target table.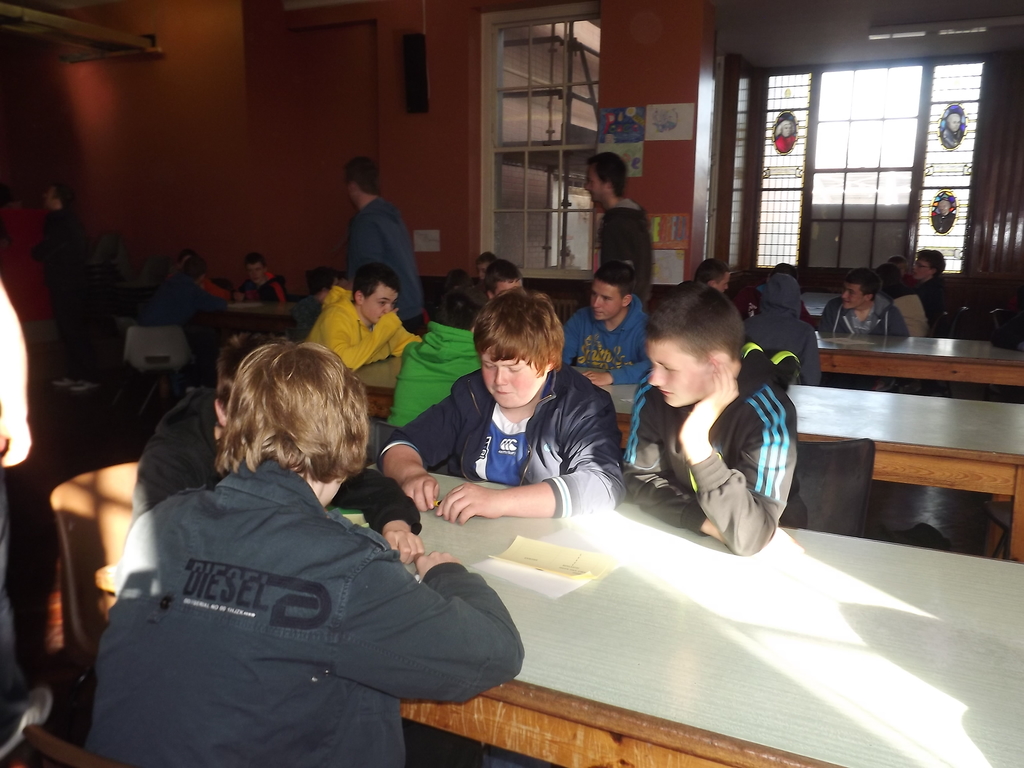
Target region: {"left": 813, "top": 325, "right": 1023, "bottom": 404}.
